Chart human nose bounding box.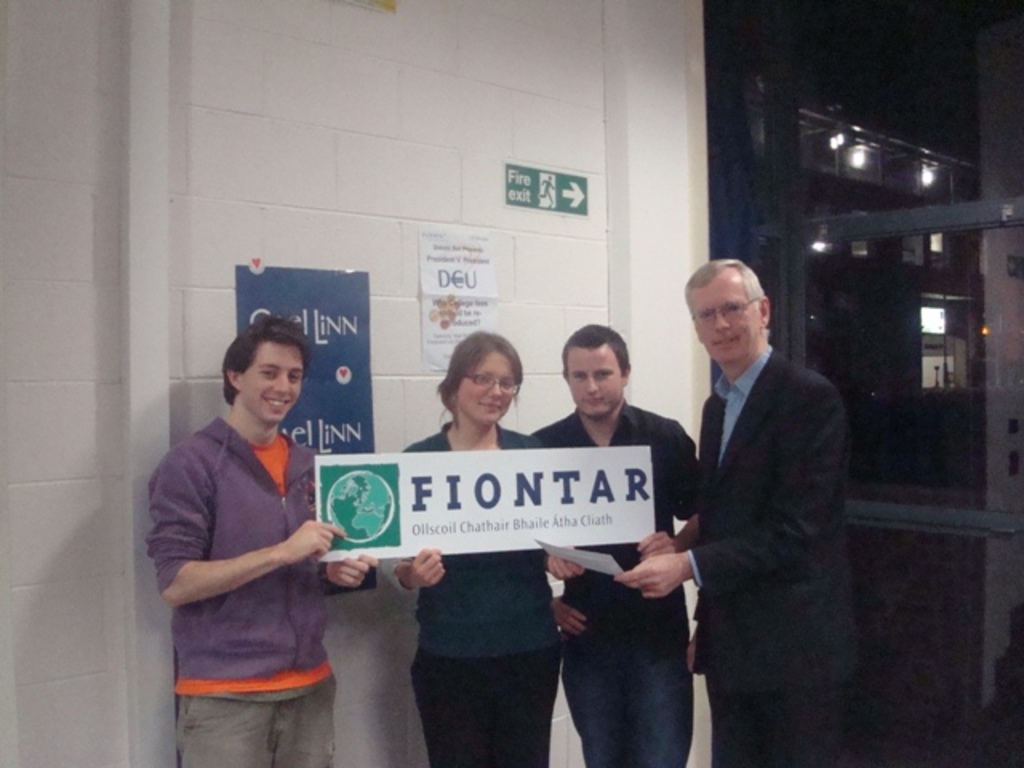
Charted: l=586, t=381, r=597, b=395.
